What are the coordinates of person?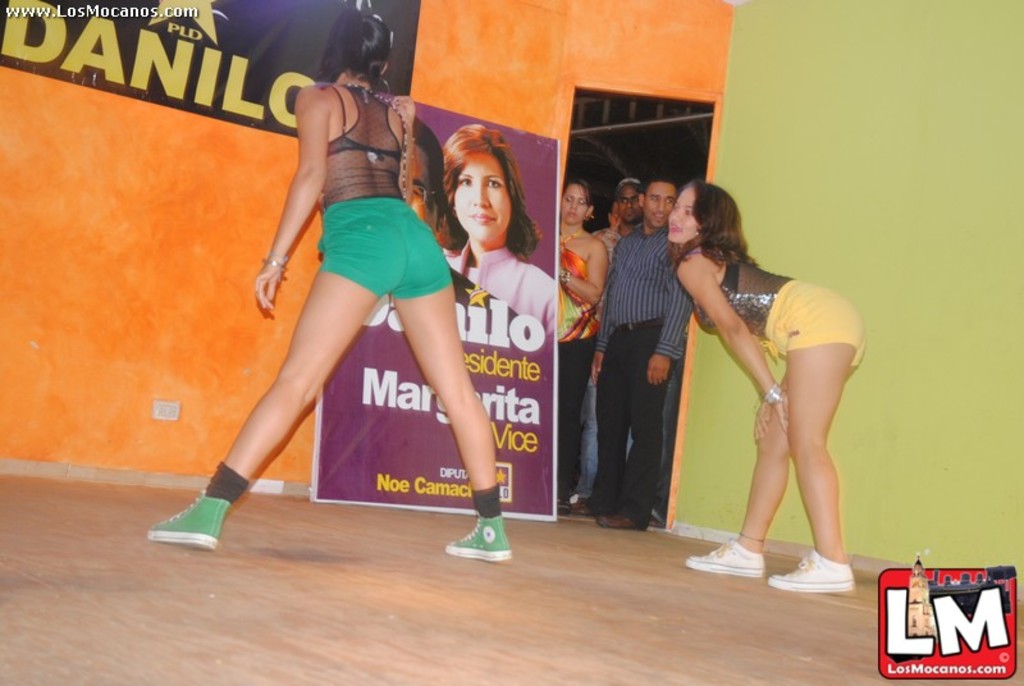
[left=440, top=123, right=557, bottom=339].
